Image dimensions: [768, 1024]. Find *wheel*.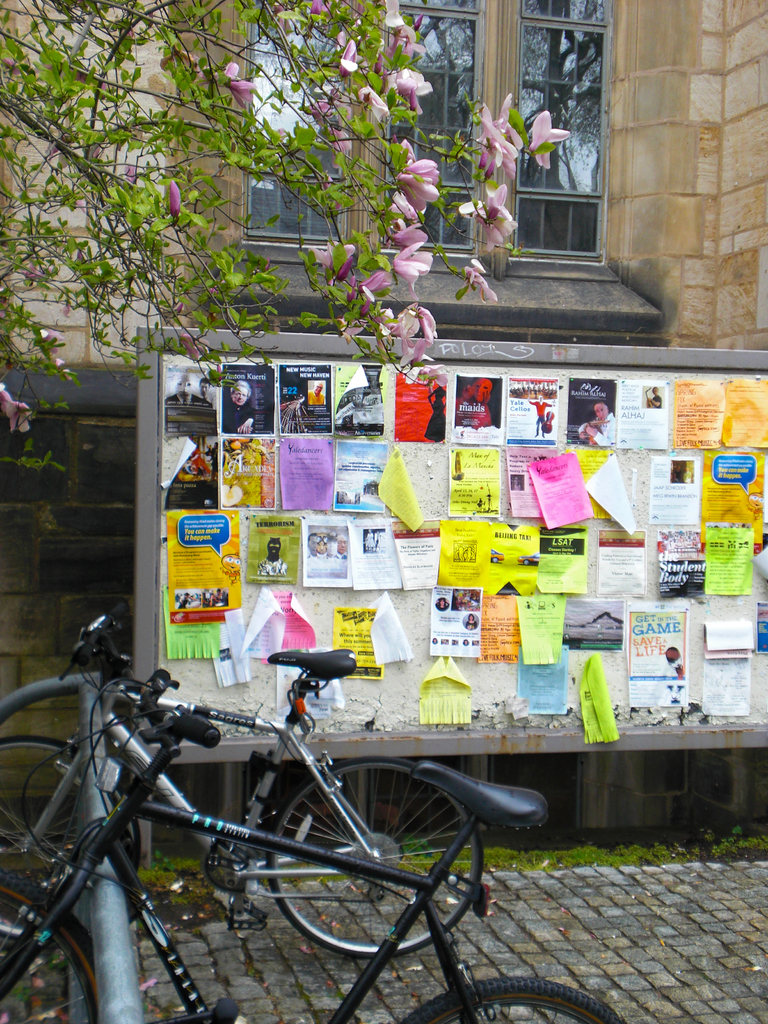
[x1=245, y1=762, x2=486, y2=983].
